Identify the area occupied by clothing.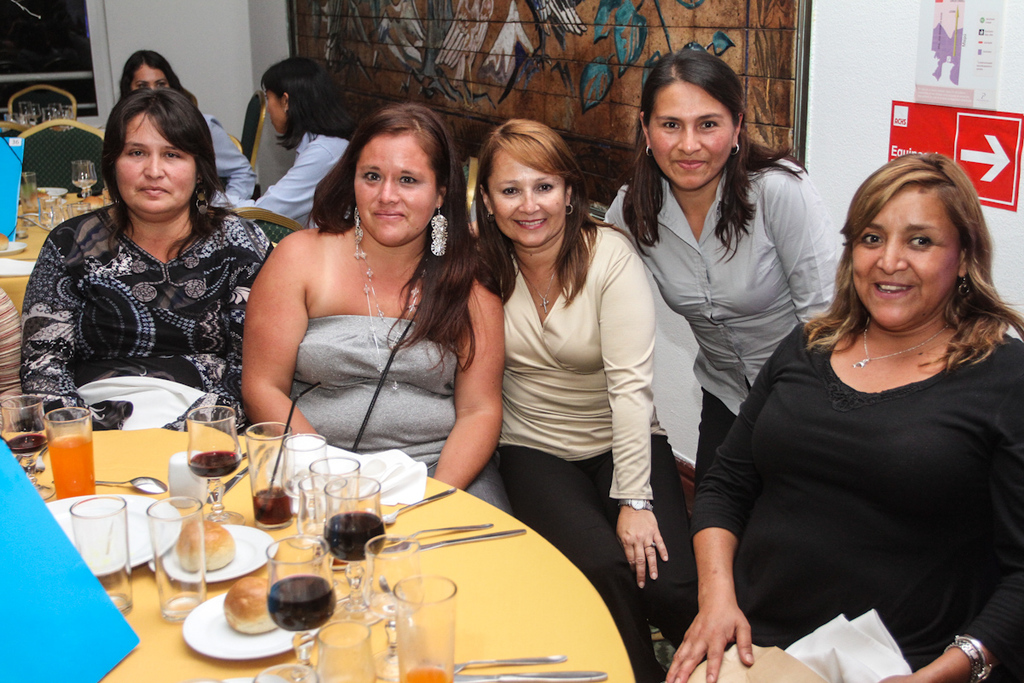
Area: (x1=305, y1=320, x2=439, y2=469).
